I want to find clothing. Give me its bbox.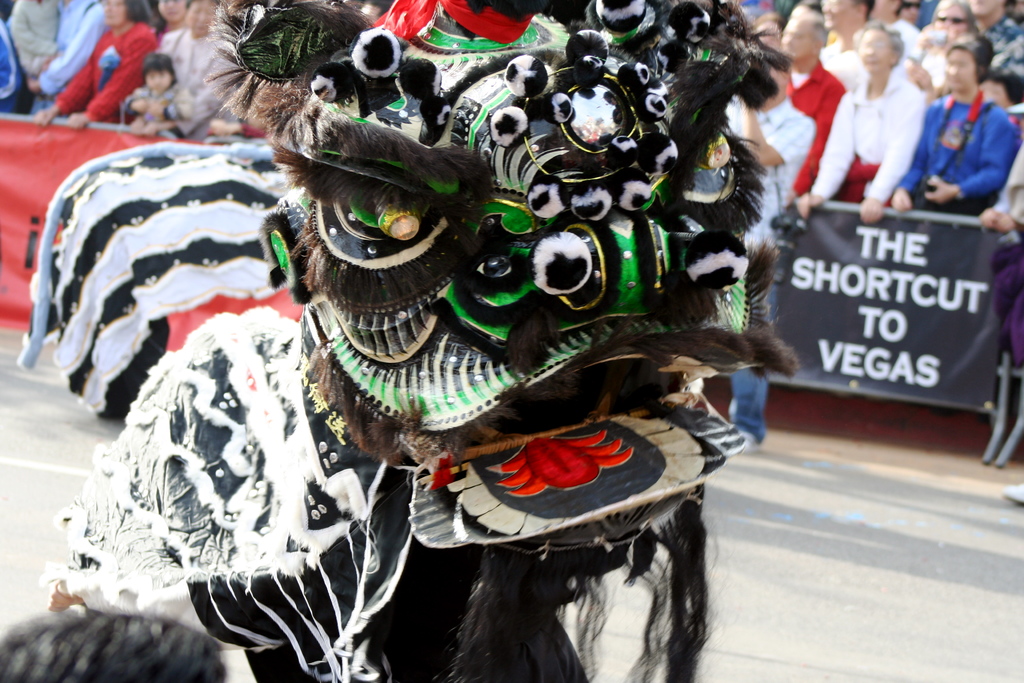
x1=2, y1=13, x2=25, y2=111.
